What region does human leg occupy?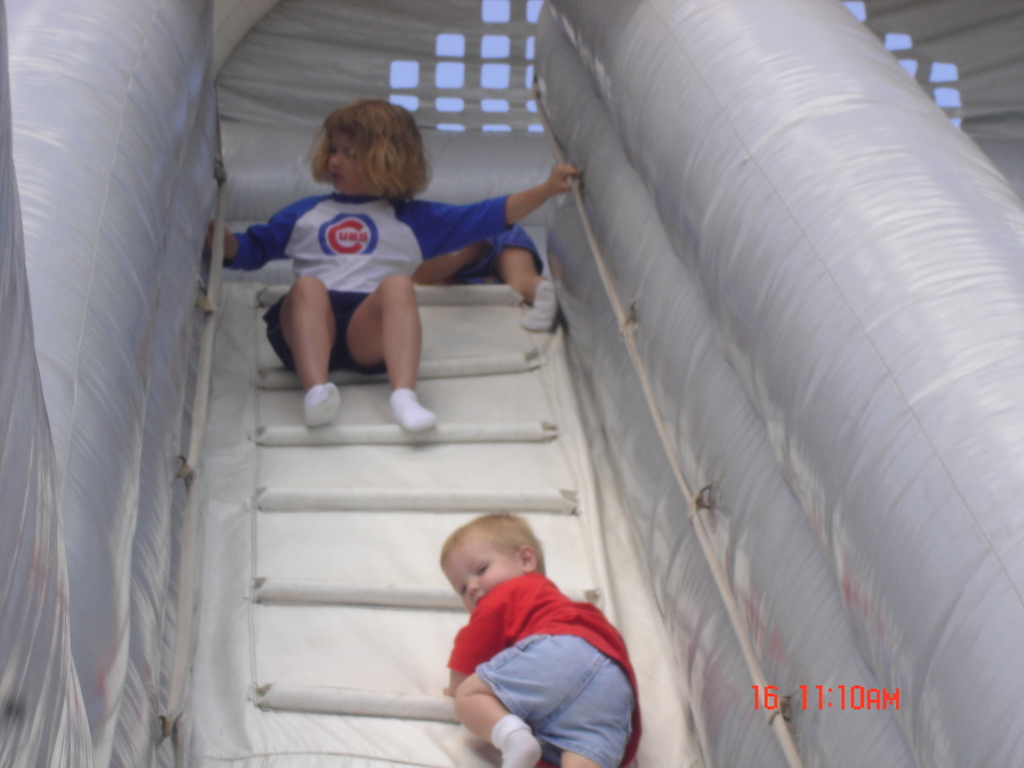
539, 660, 629, 767.
